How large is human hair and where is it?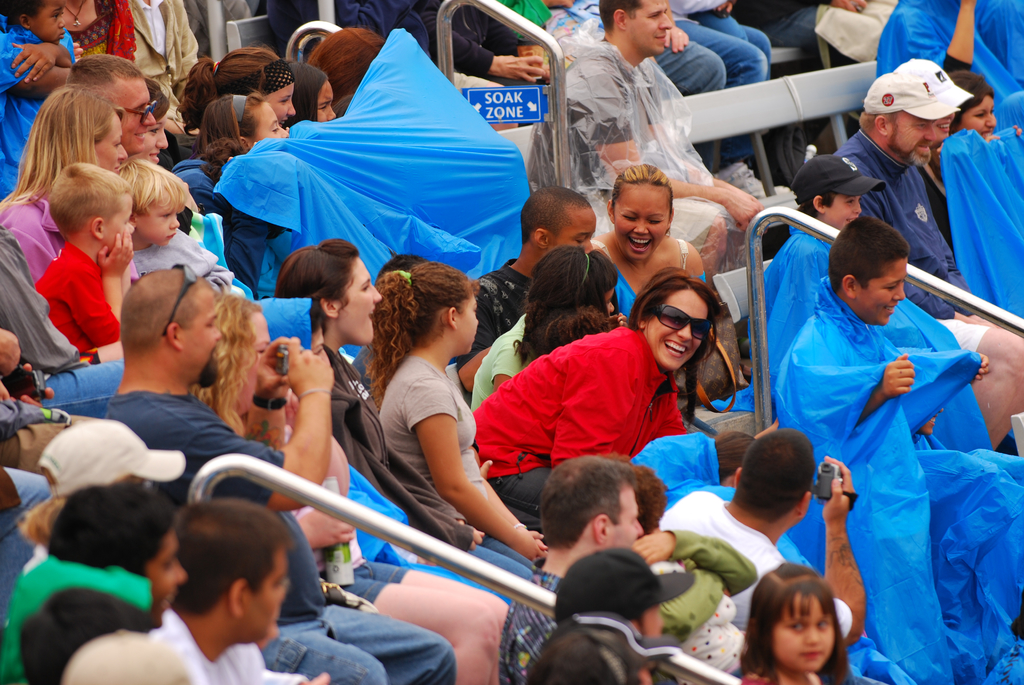
Bounding box: <bbox>189, 91, 266, 187</bbox>.
